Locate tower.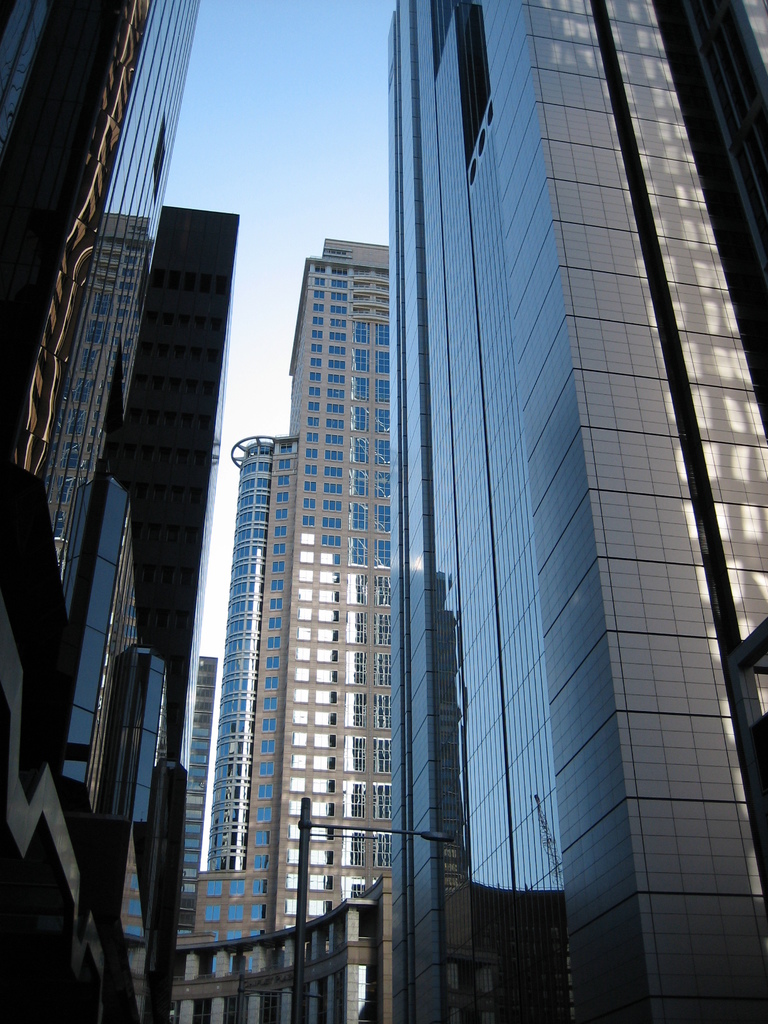
Bounding box: box(376, 0, 767, 1021).
